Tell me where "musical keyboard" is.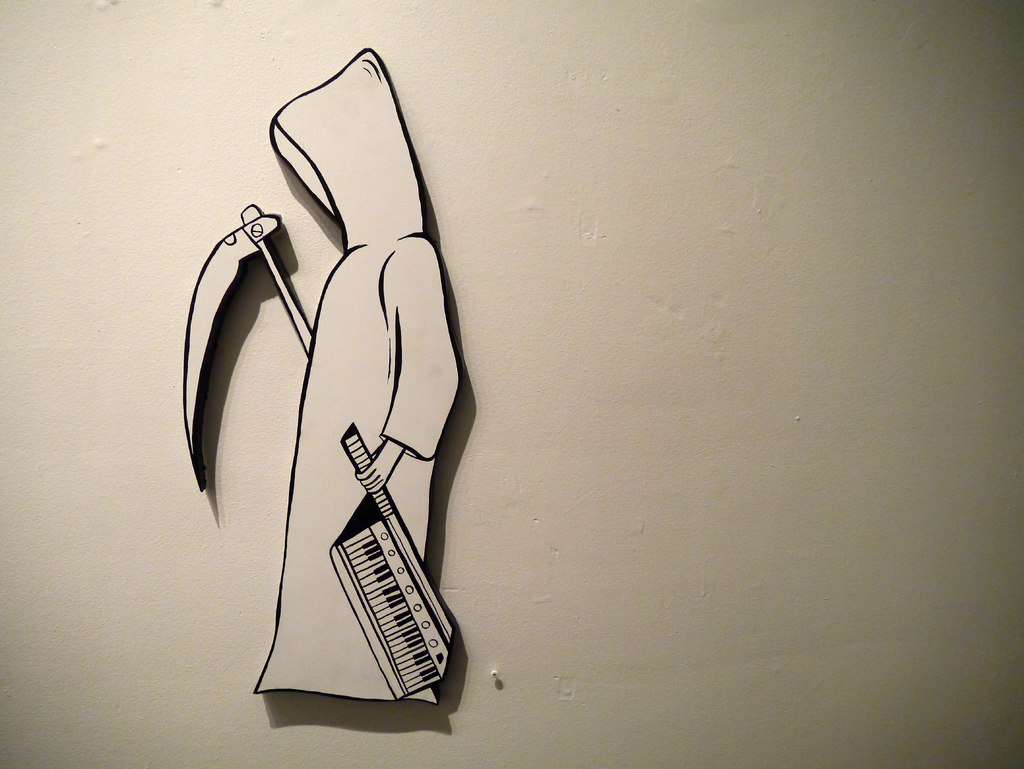
"musical keyboard" is at (331, 515, 445, 707).
